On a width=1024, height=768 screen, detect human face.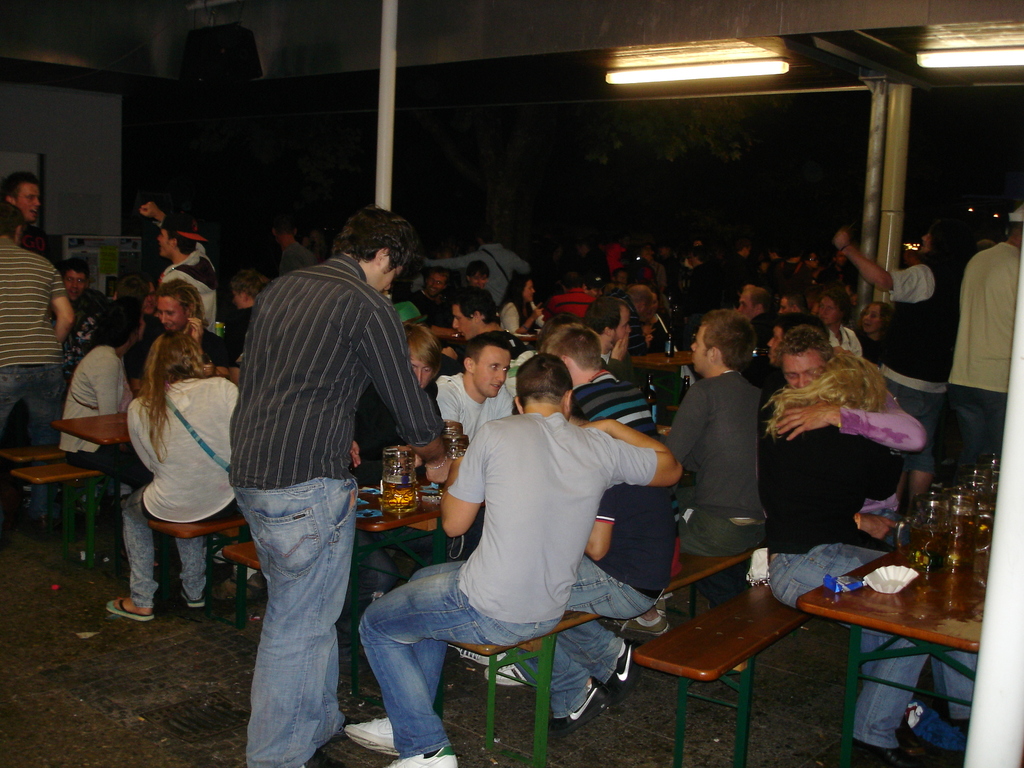
BBox(158, 302, 189, 332).
